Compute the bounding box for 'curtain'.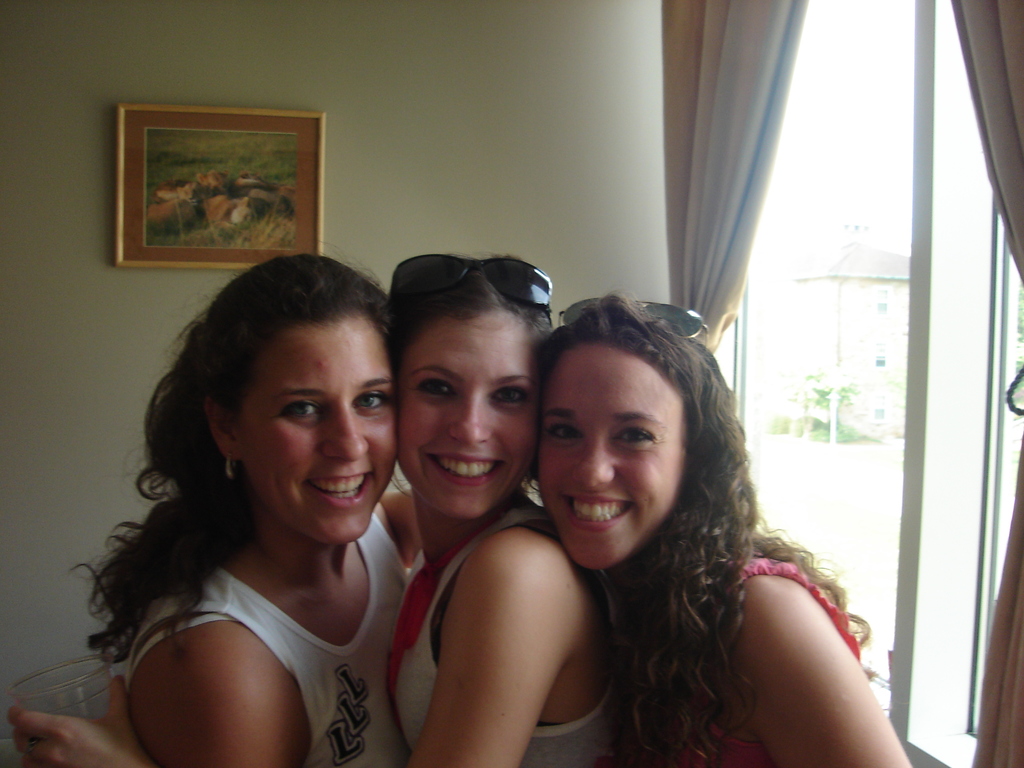
select_region(943, 0, 1023, 767).
